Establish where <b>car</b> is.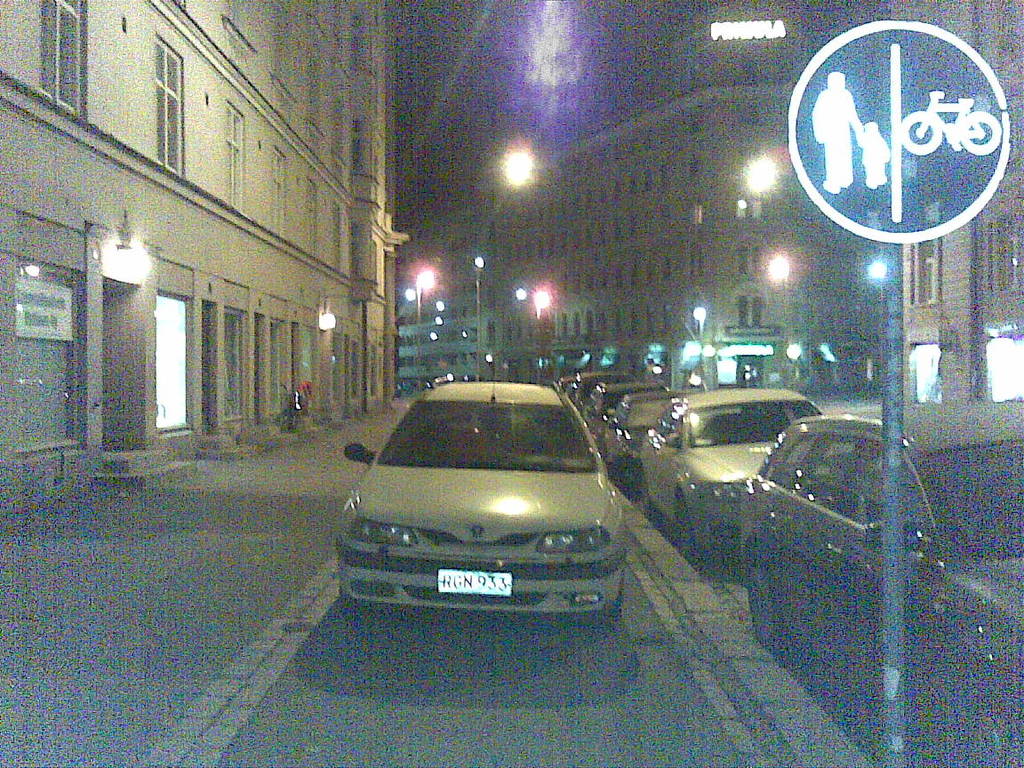
Established at box=[736, 393, 1023, 641].
